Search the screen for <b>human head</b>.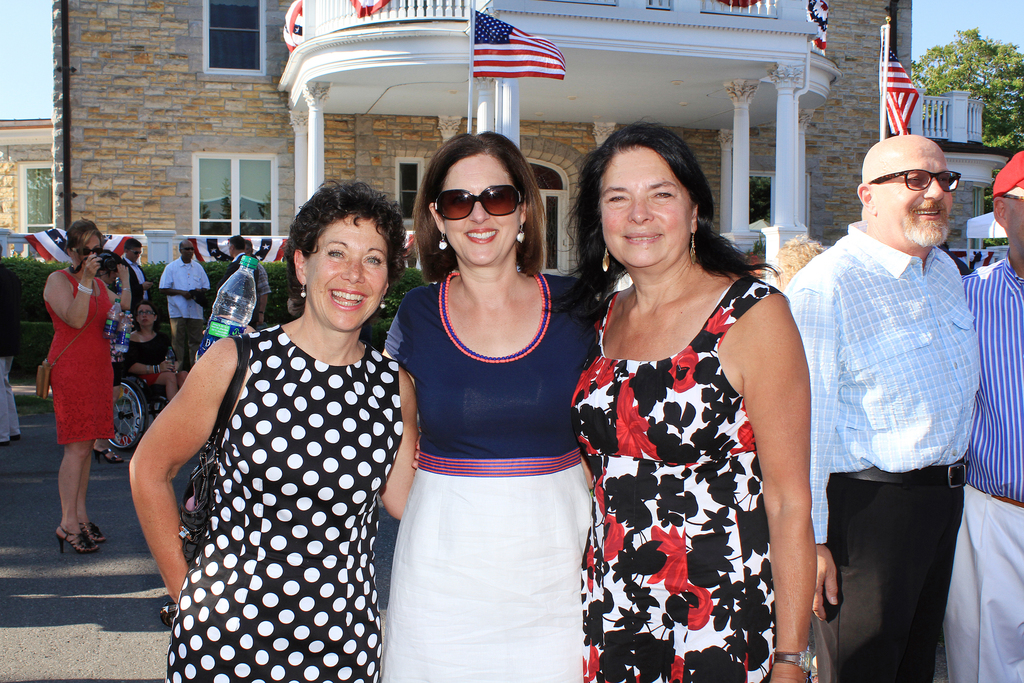
Found at (x1=134, y1=305, x2=158, y2=325).
